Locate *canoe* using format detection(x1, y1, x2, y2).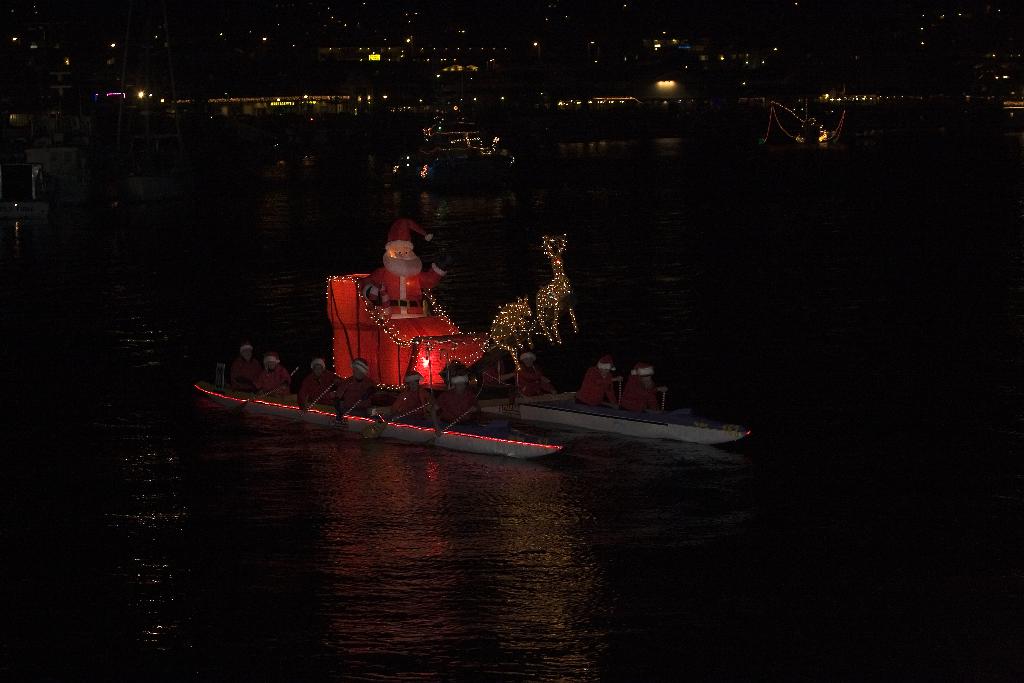
detection(483, 375, 750, 451).
